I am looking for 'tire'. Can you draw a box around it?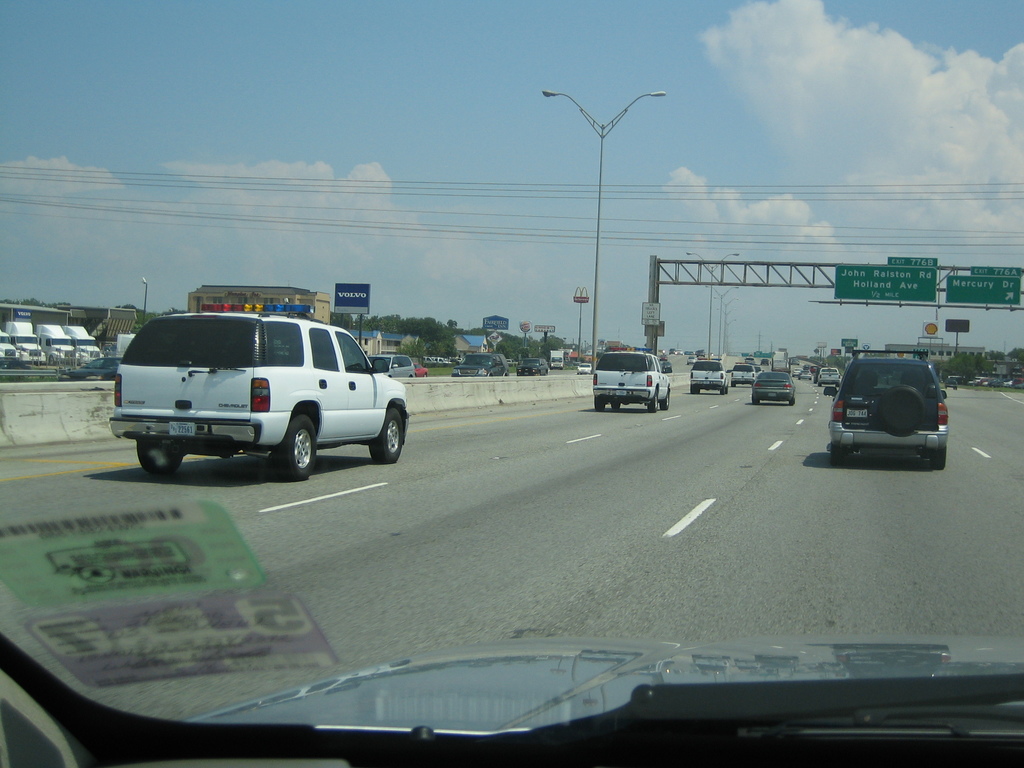
Sure, the bounding box is {"left": 136, "top": 443, "right": 181, "bottom": 475}.
